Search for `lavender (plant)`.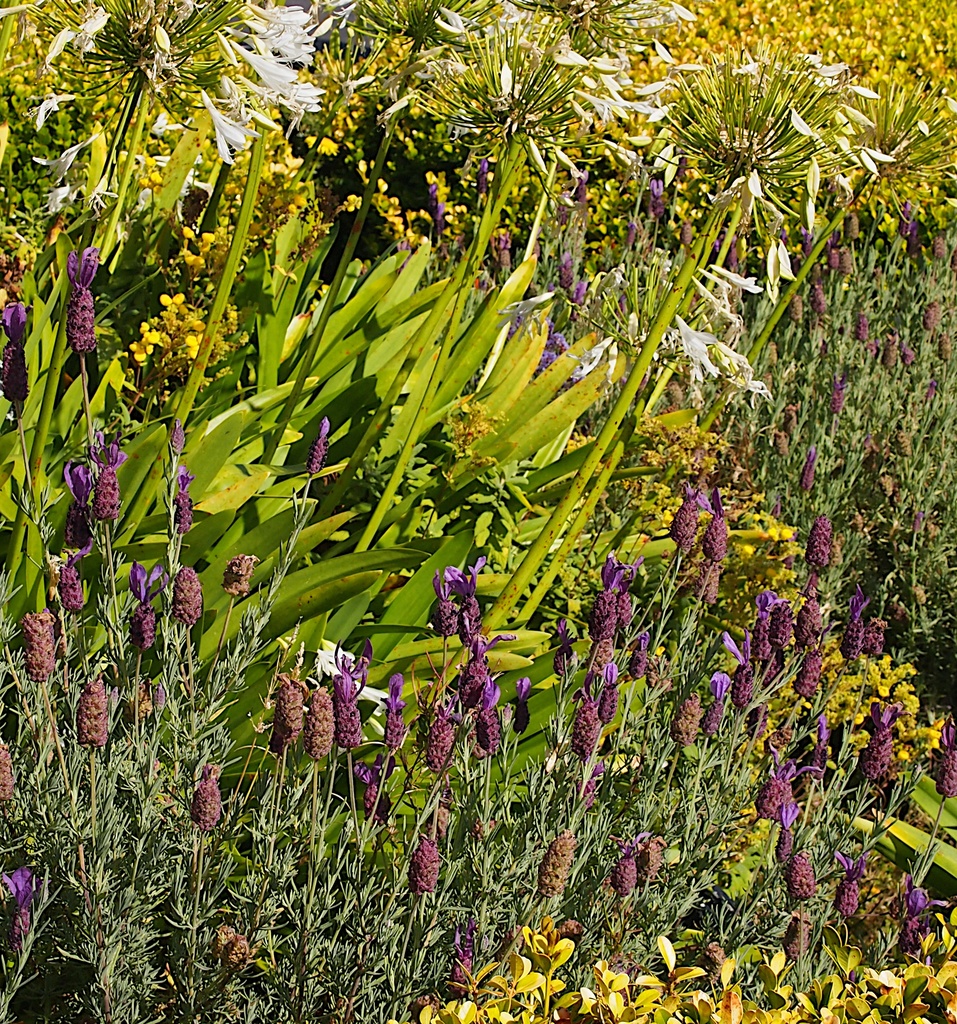
Found at select_region(836, 580, 869, 678).
